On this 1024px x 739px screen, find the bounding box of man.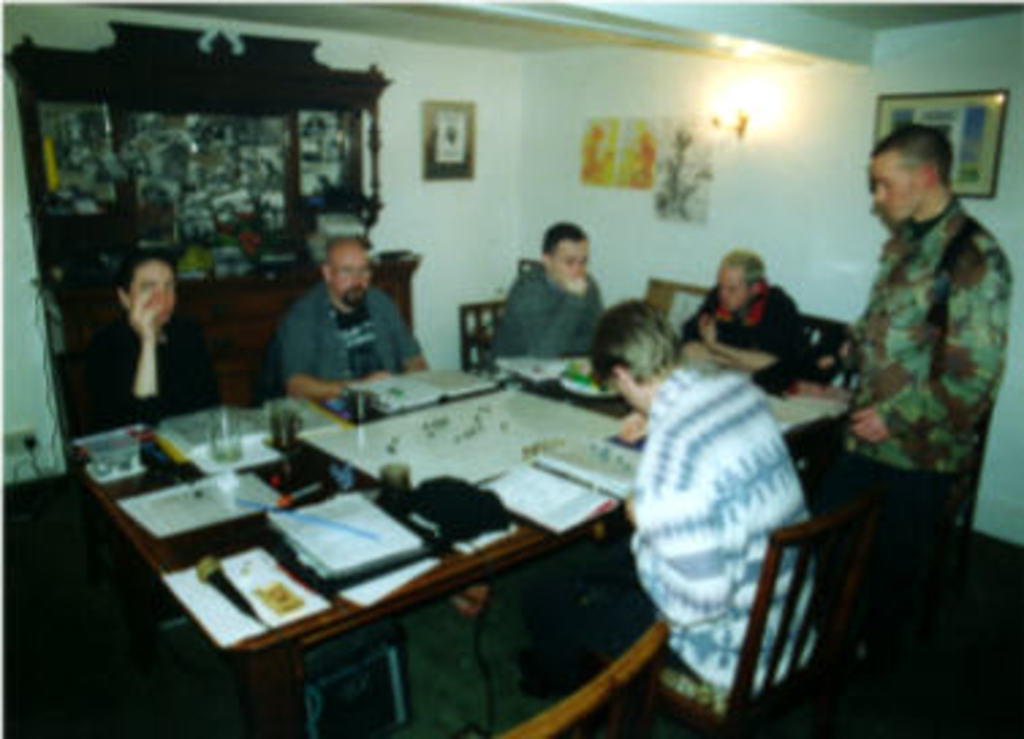
Bounding box: x1=560, y1=296, x2=839, y2=736.
